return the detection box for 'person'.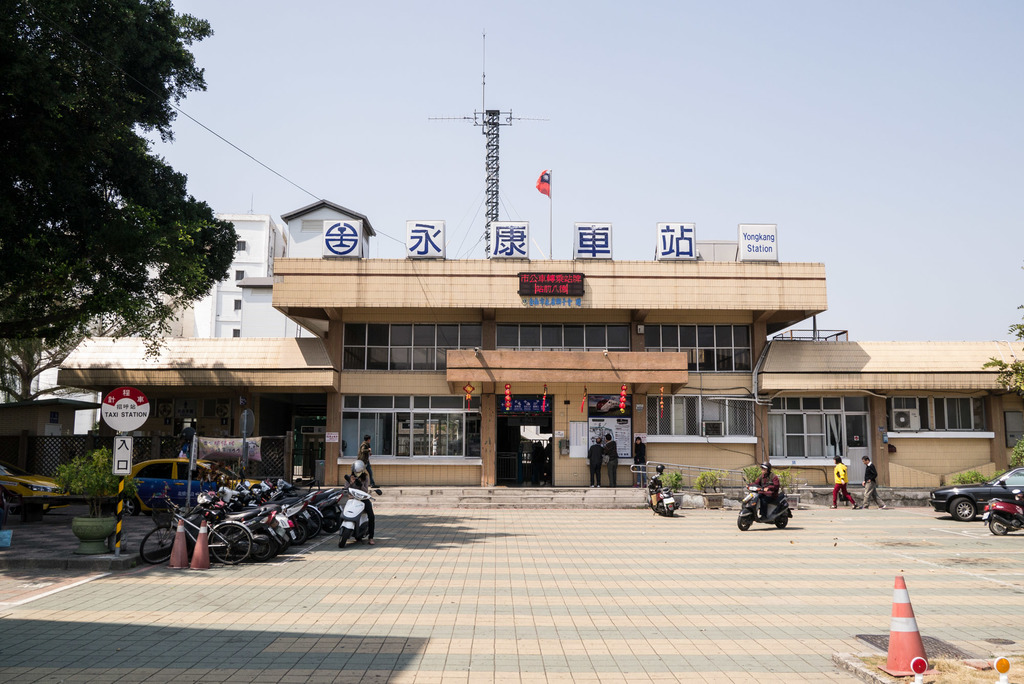
633:435:648:490.
